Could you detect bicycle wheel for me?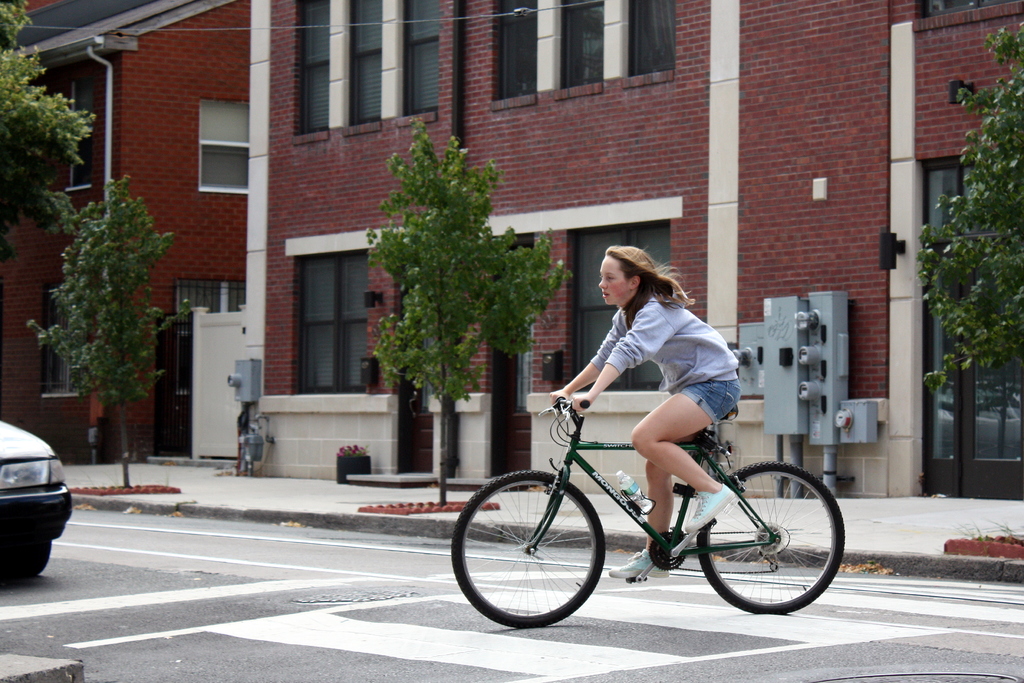
Detection result: x1=700 y1=467 x2=838 y2=620.
